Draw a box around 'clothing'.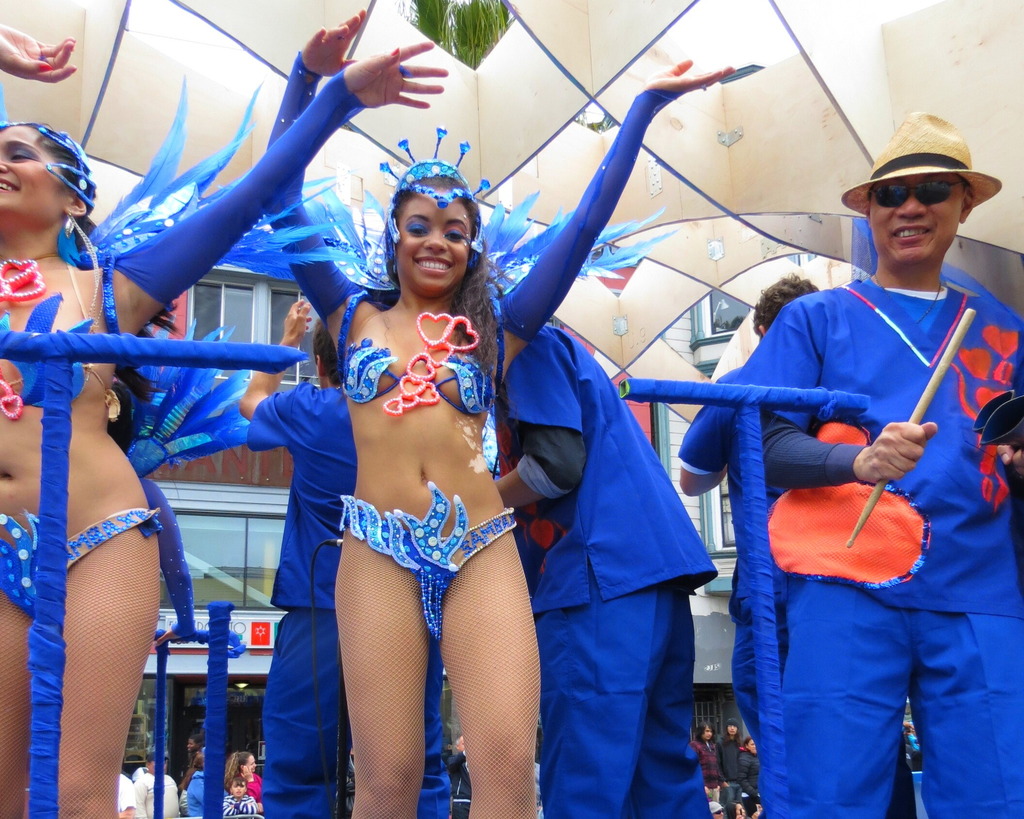
l=134, t=771, r=183, b=817.
